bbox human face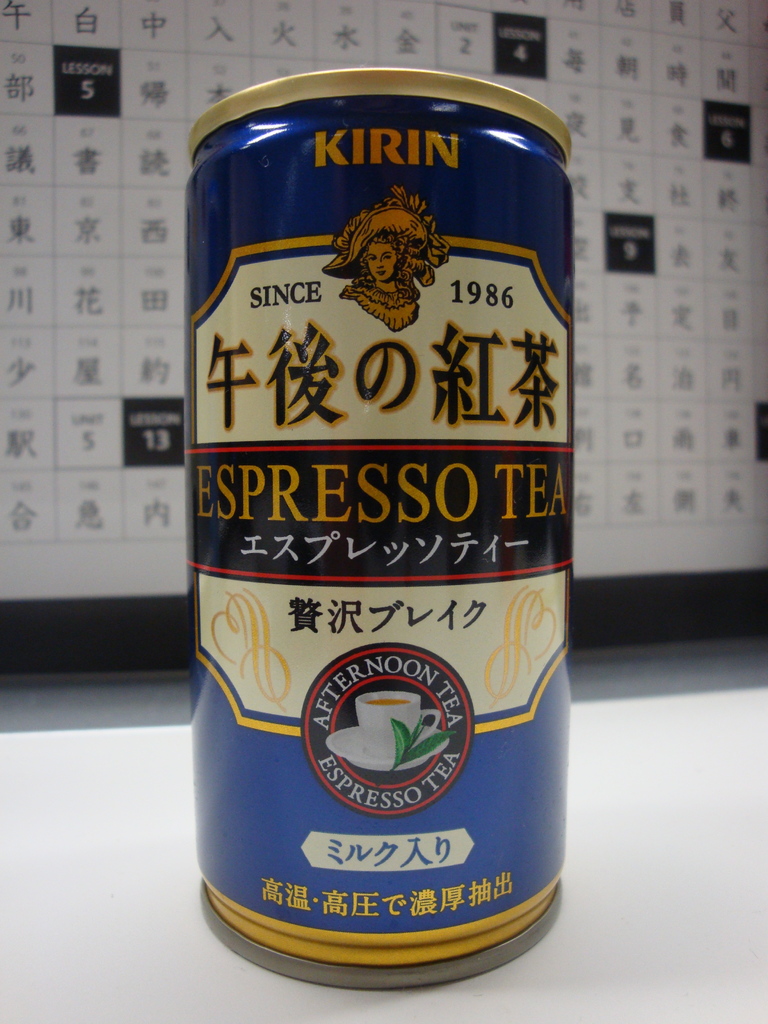
locate(367, 242, 398, 282)
